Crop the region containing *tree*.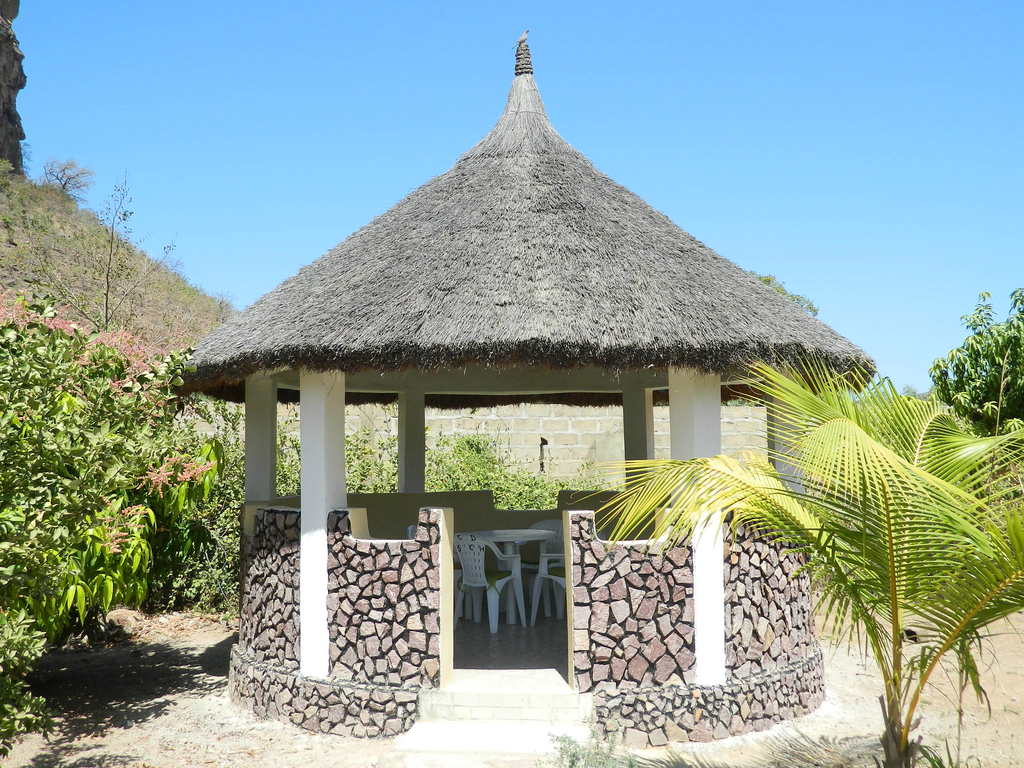
Crop region: select_region(34, 159, 91, 206).
